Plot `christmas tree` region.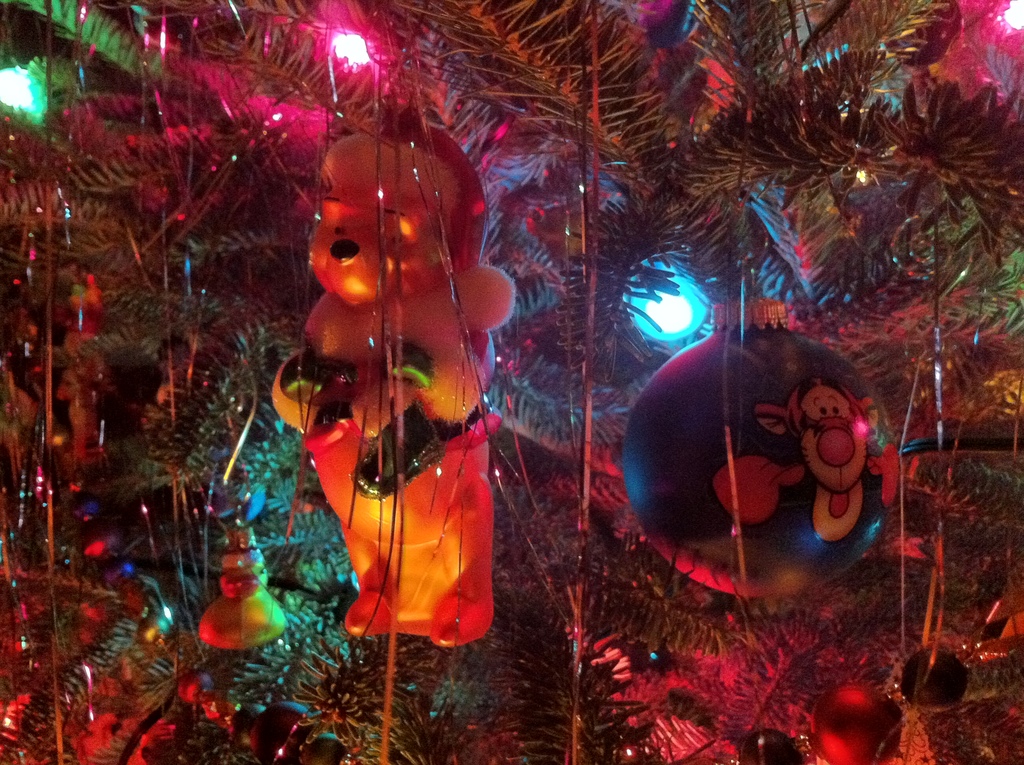
Plotted at {"left": 0, "top": 0, "right": 1023, "bottom": 764}.
